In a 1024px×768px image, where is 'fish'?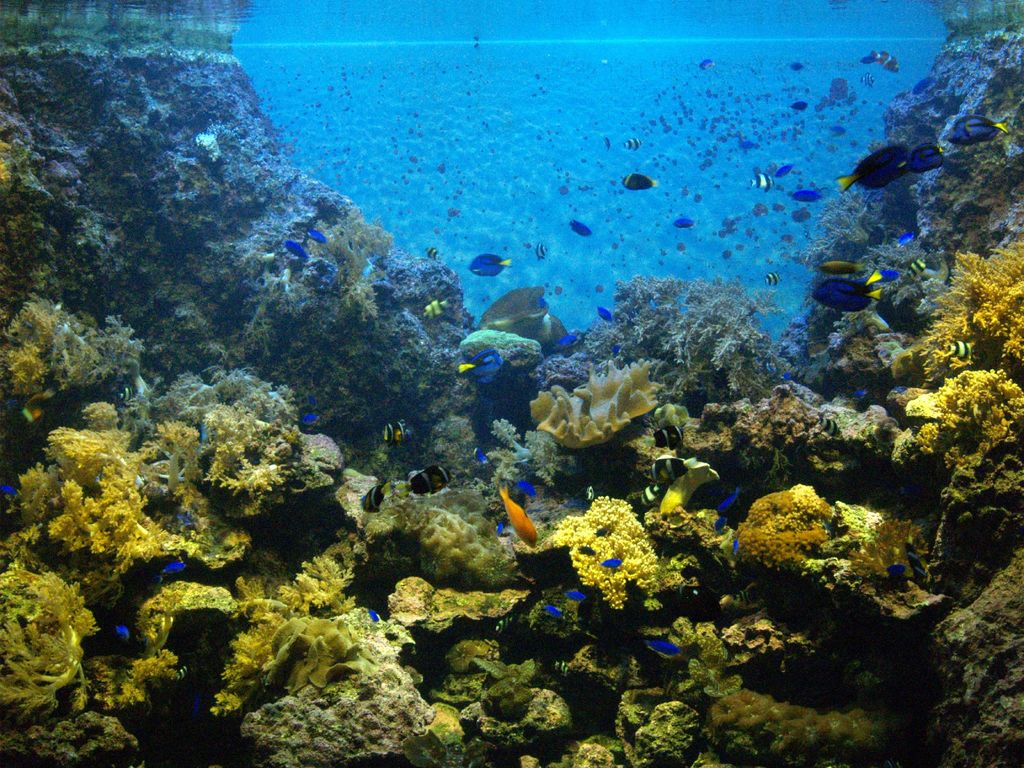
[x1=488, y1=499, x2=553, y2=572].
